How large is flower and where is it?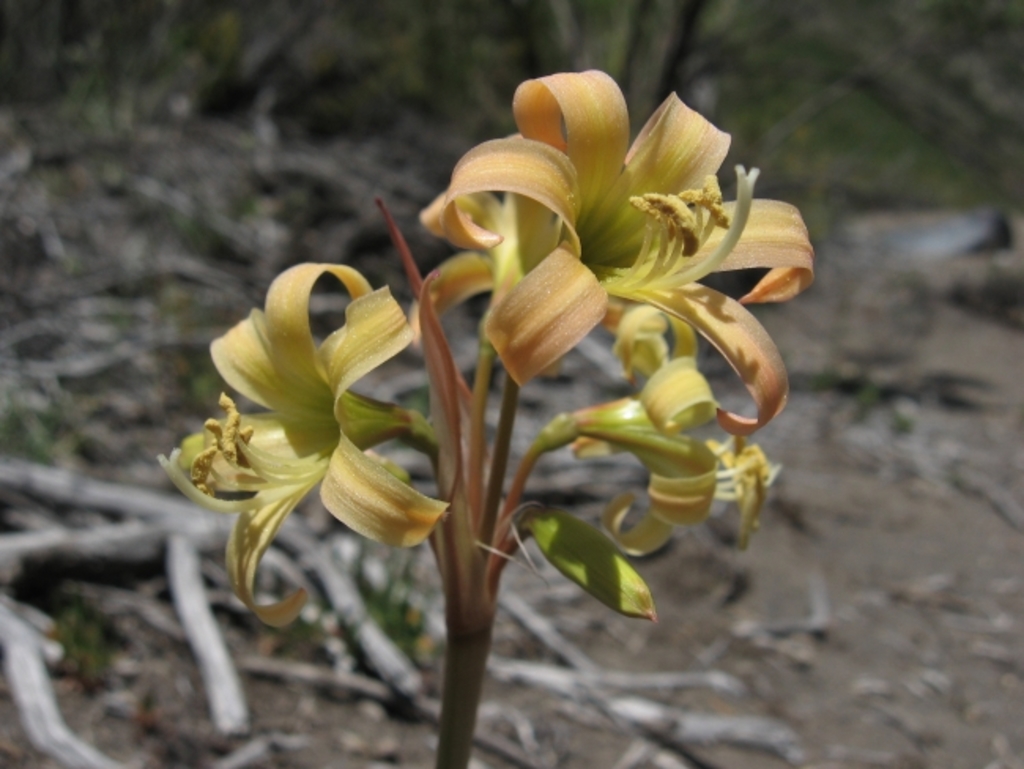
Bounding box: bbox(159, 263, 447, 632).
